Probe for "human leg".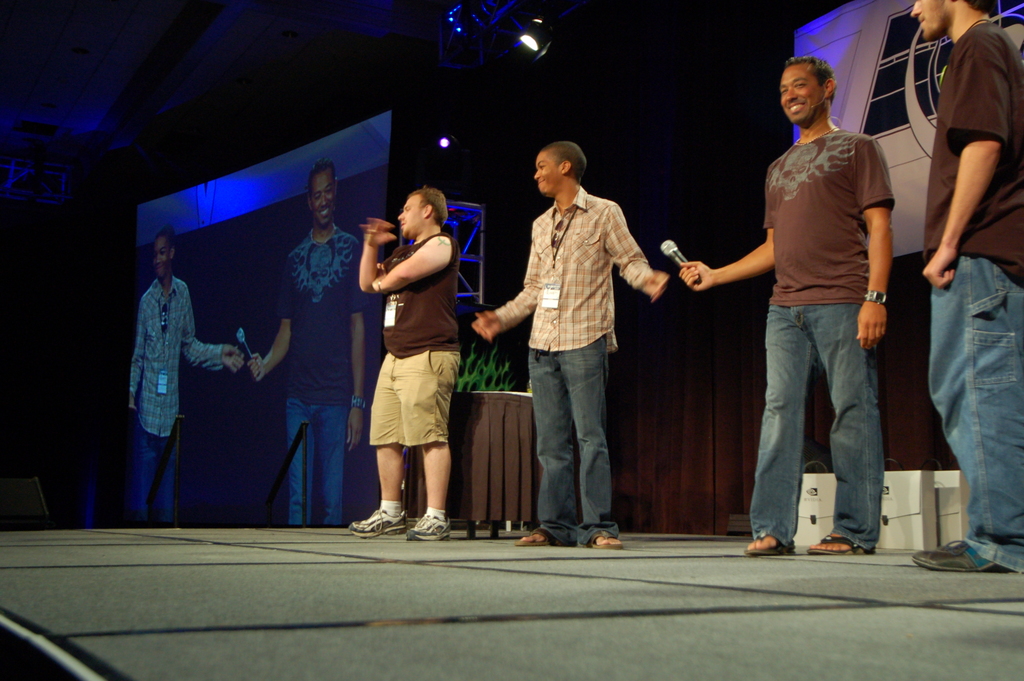
Probe result: [x1=518, y1=375, x2=577, y2=544].
